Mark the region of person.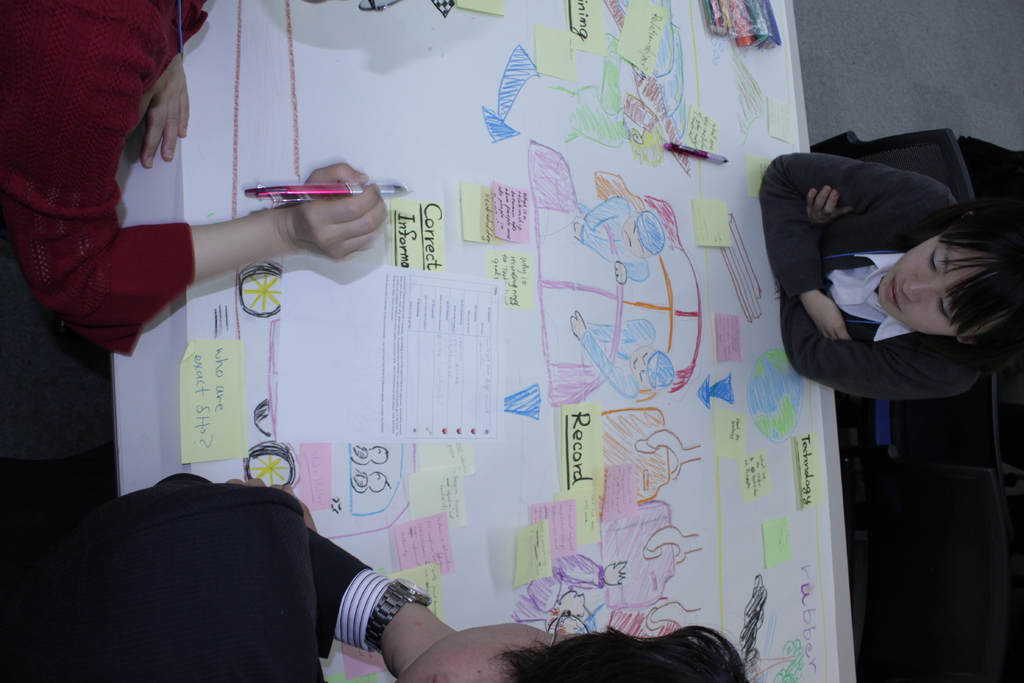
Region: region(0, 0, 390, 352).
